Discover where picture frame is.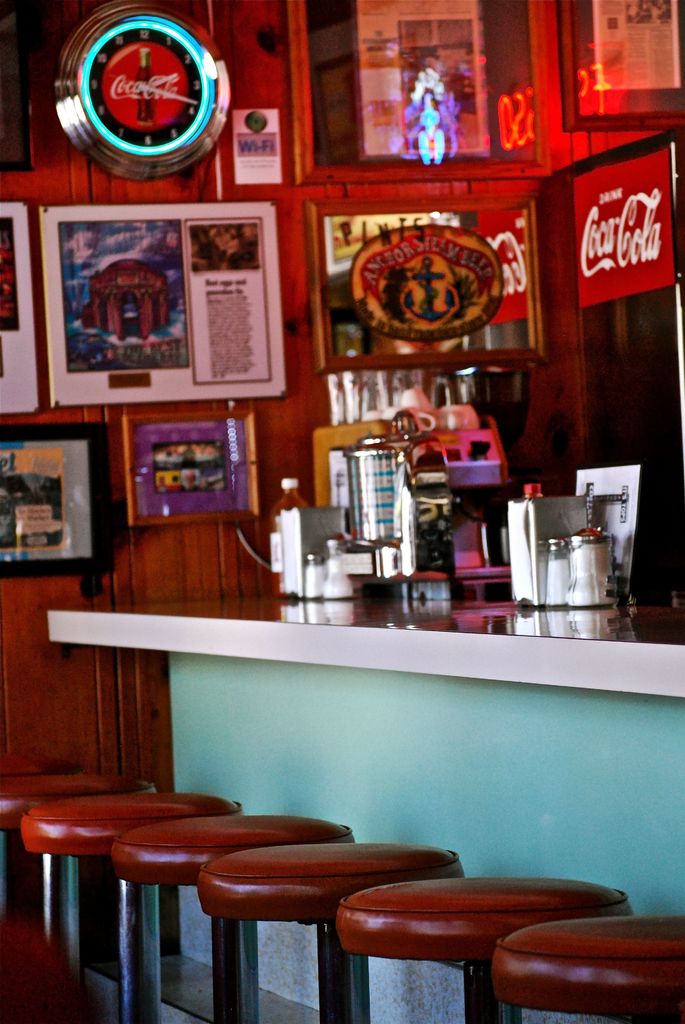
Discovered at {"x1": 0, "y1": 424, "x2": 118, "y2": 584}.
